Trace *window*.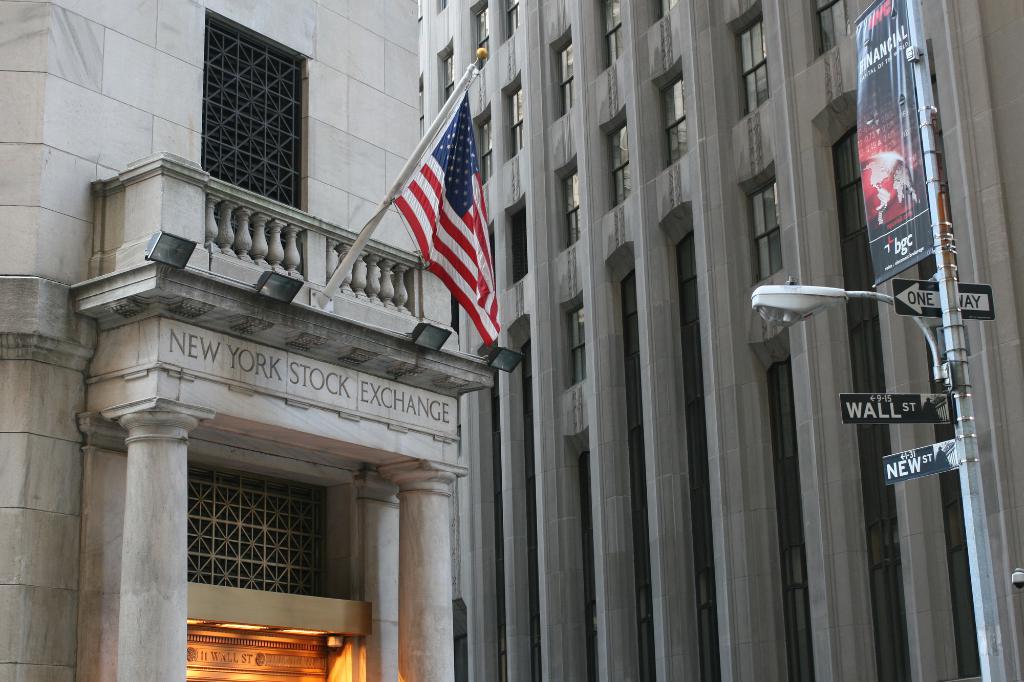
Traced to (488, 370, 506, 681).
